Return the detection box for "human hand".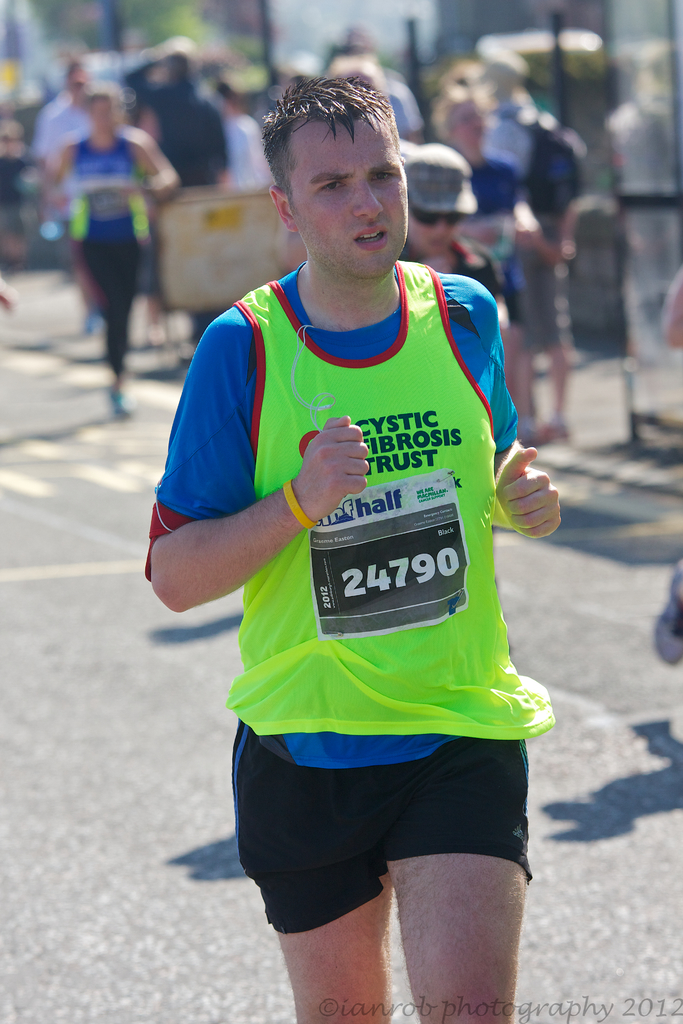
293 412 370 522.
